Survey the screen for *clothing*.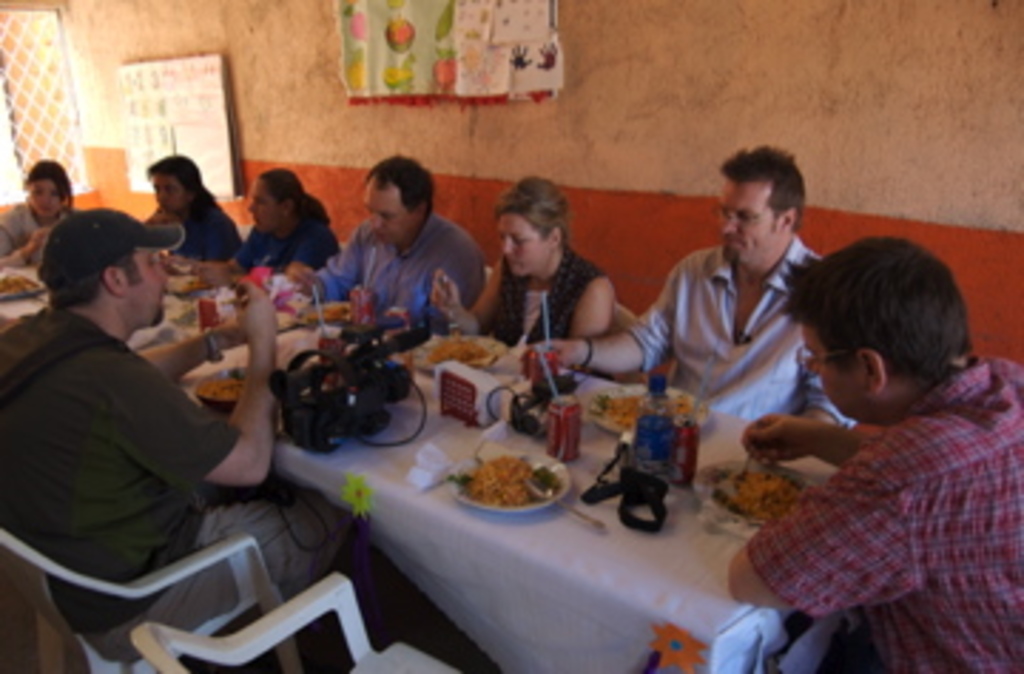
Survey found: <bbox>0, 205, 77, 253</bbox>.
